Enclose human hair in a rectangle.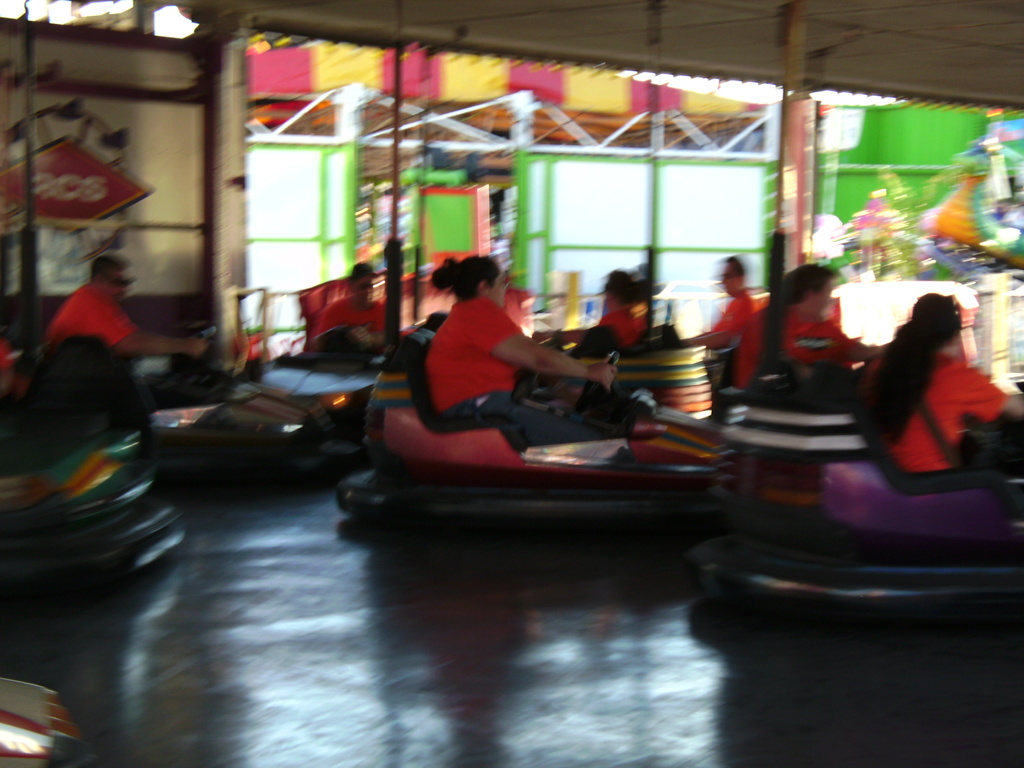
<bbox>431, 255, 501, 304</bbox>.
